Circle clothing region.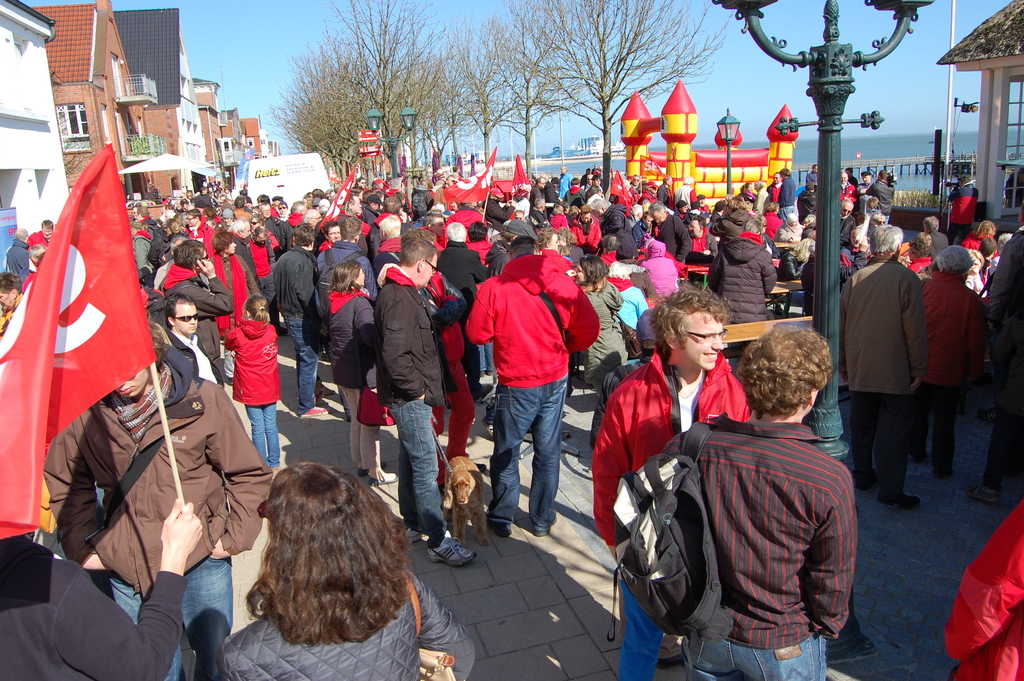
Region: rect(980, 231, 1023, 457).
